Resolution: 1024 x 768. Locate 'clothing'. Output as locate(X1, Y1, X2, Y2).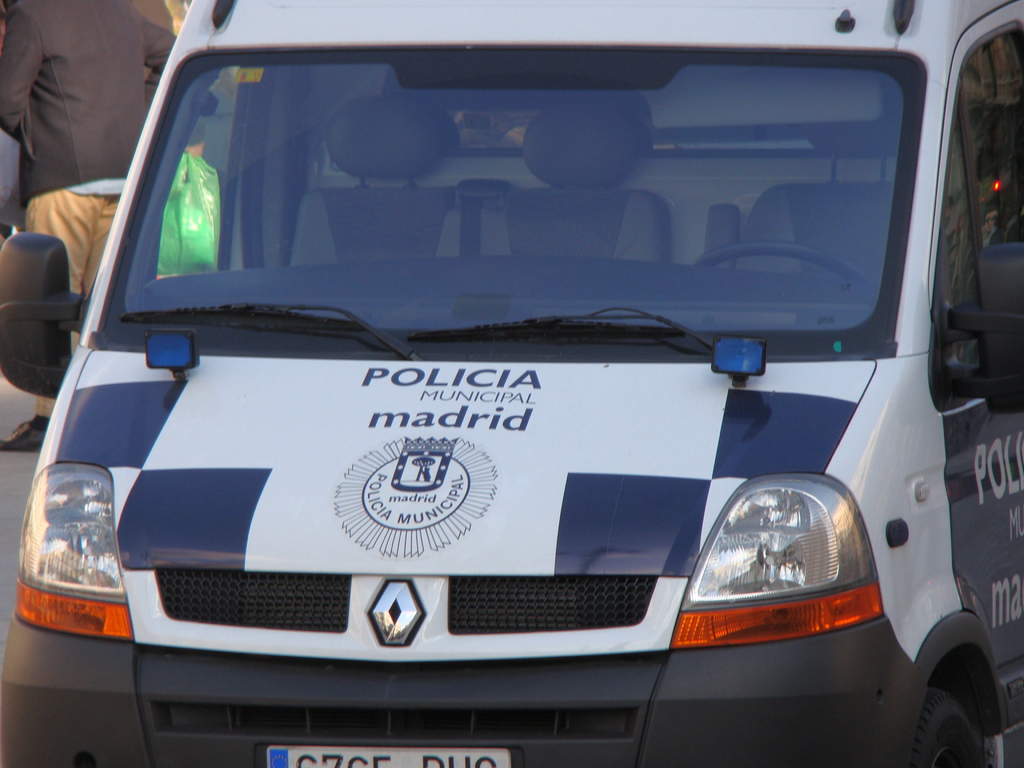
locate(0, 0, 179, 415).
